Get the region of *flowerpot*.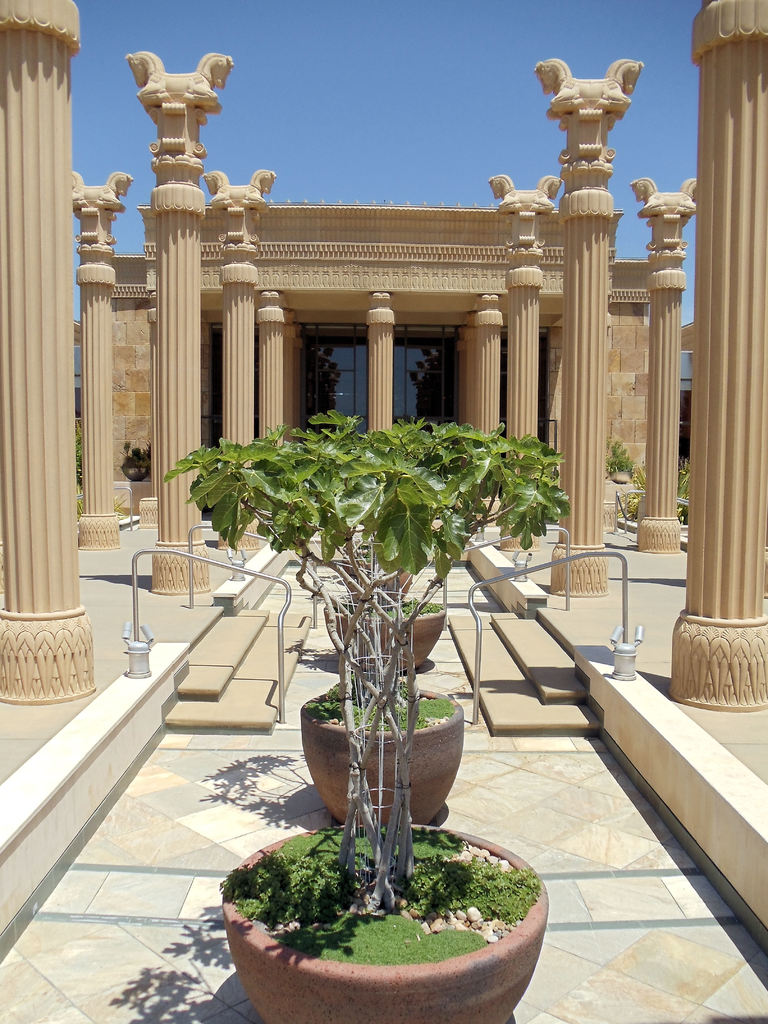
detection(300, 678, 470, 824).
